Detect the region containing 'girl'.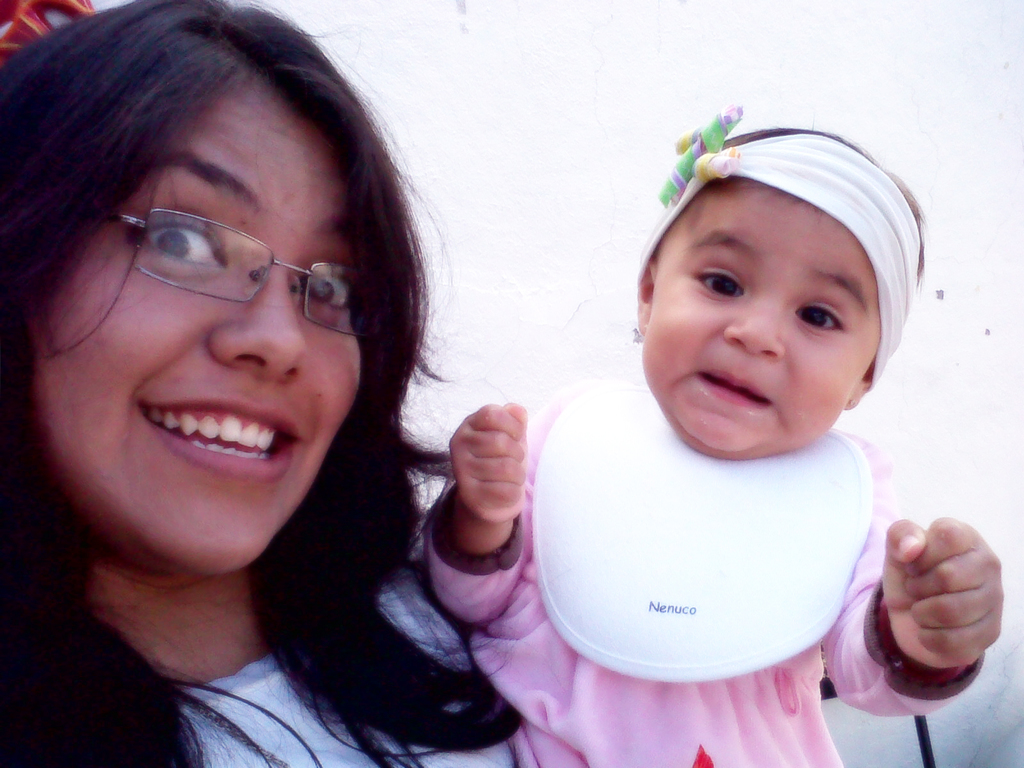
(left=426, top=108, right=1004, bottom=767).
